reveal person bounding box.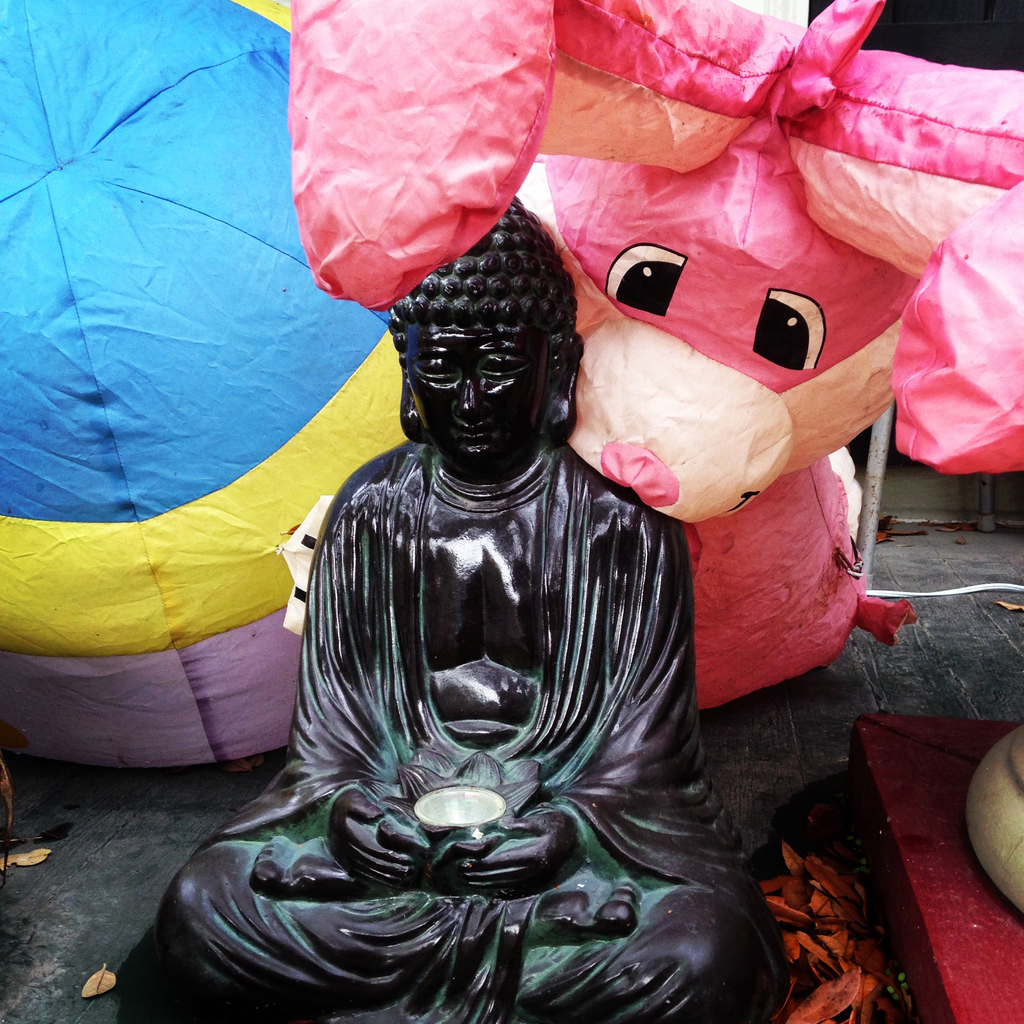
Revealed: [231, 136, 819, 1023].
